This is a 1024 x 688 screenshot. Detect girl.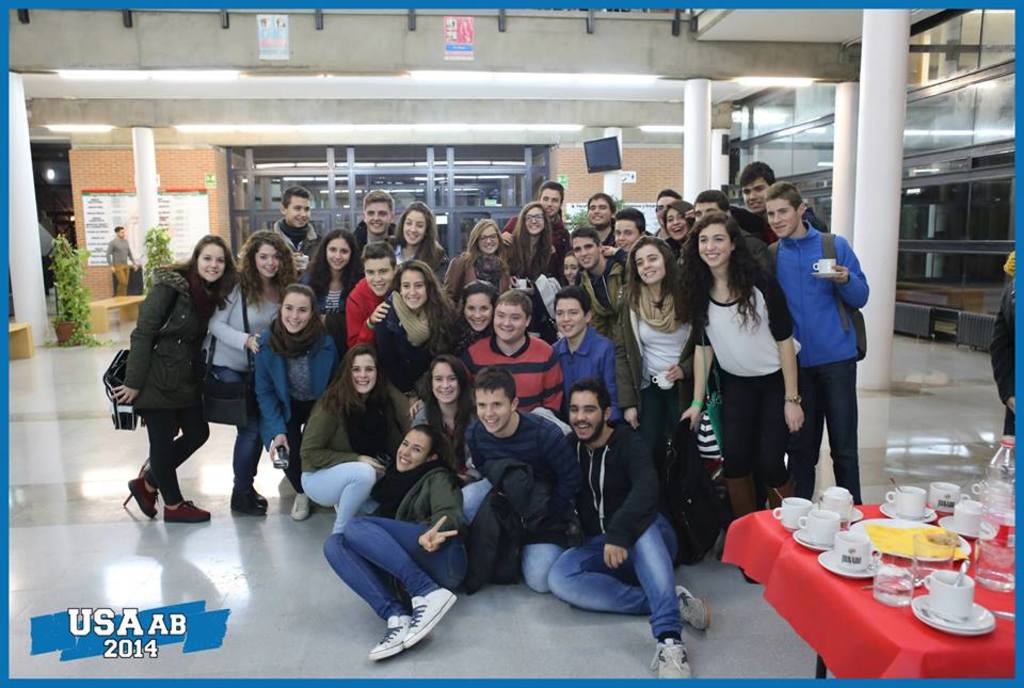
detection(305, 227, 364, 327).
